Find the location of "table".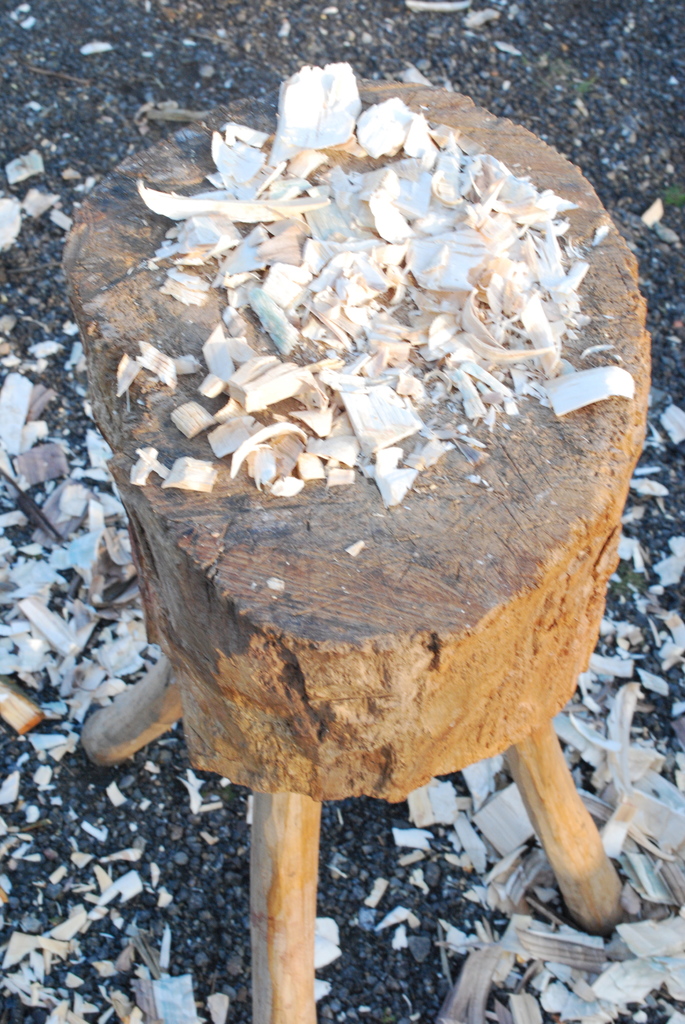
Location: [65,73,646,1023].
